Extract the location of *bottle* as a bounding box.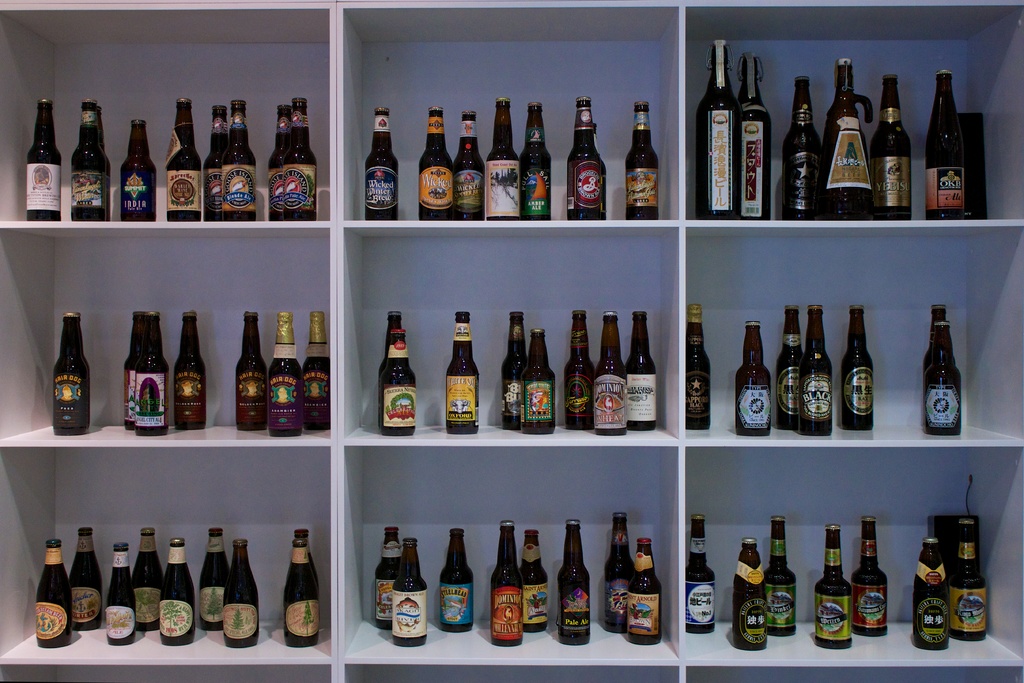
x1=952 y1=518 x2=988 y2=643.
